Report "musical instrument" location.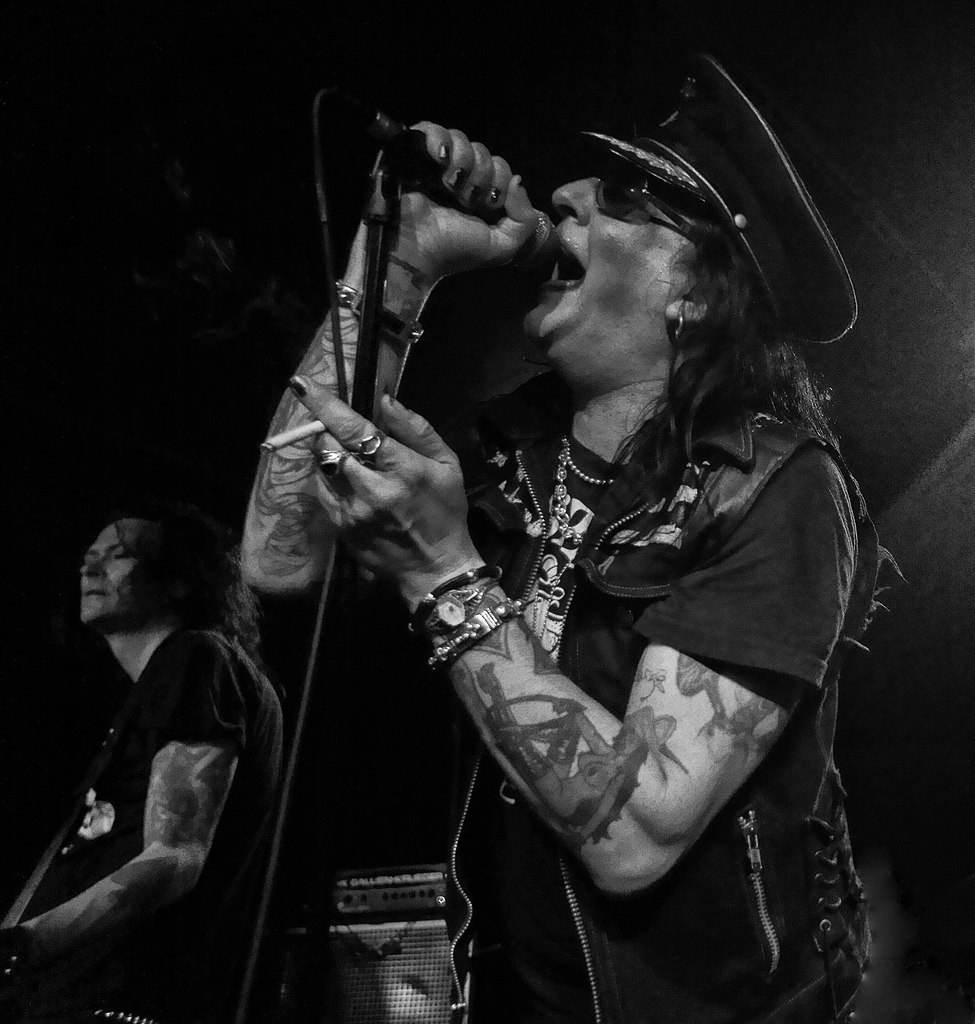
Report: 0, 927, 35, 971.
